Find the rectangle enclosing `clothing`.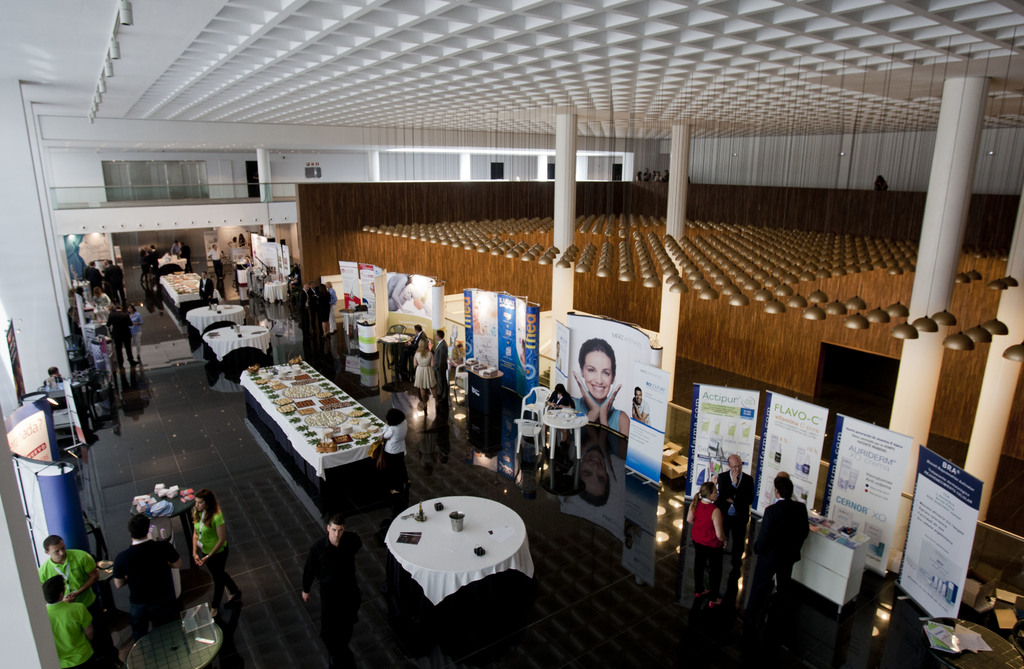
<bbox>100, 265, 112, 301</bbox>.
